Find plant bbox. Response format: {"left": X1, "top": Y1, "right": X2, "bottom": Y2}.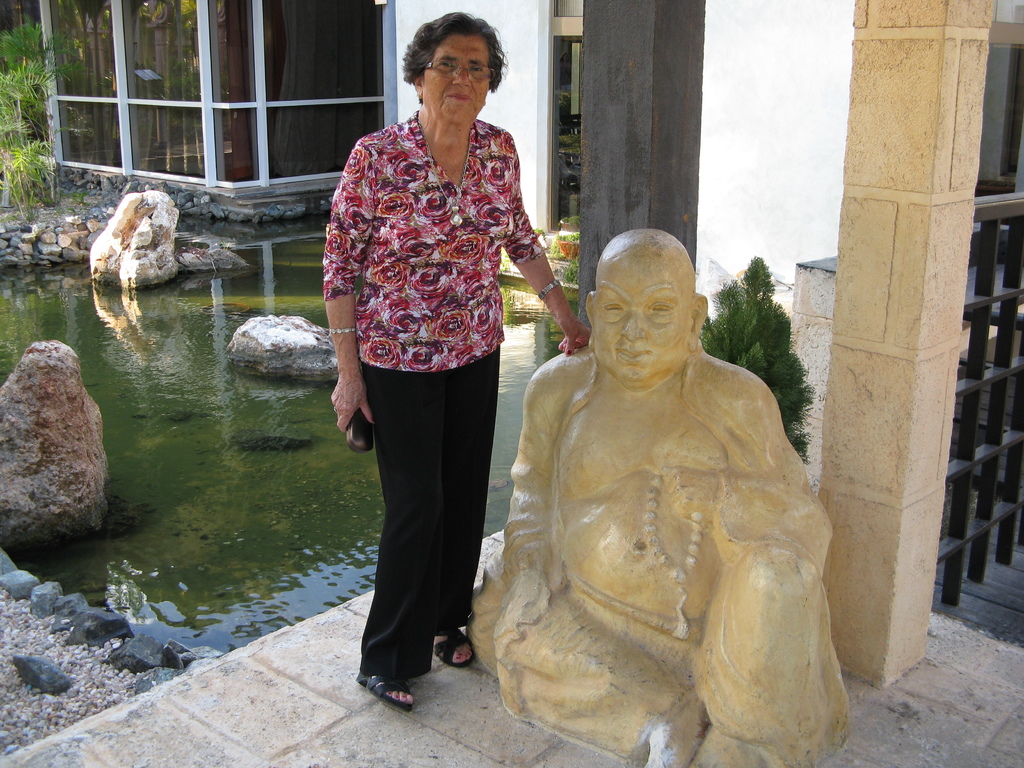
{"left": 690, "top": 252, "right": 804, "bottom": 454}.
